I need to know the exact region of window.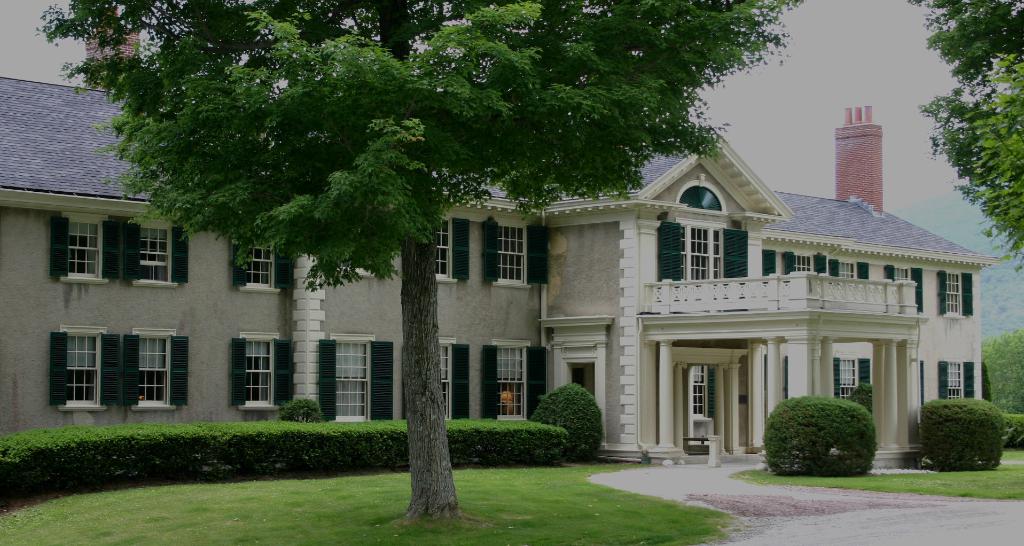
Region: 829,356,872,401.
